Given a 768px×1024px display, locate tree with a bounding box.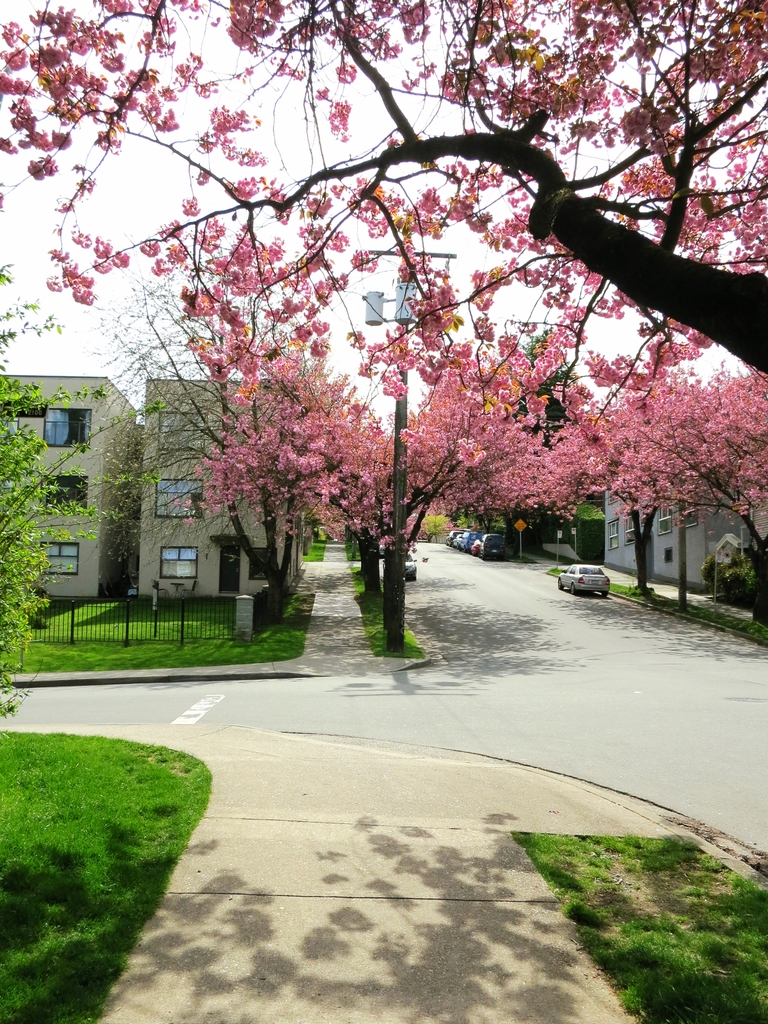
Located: 0 0 767 403.
